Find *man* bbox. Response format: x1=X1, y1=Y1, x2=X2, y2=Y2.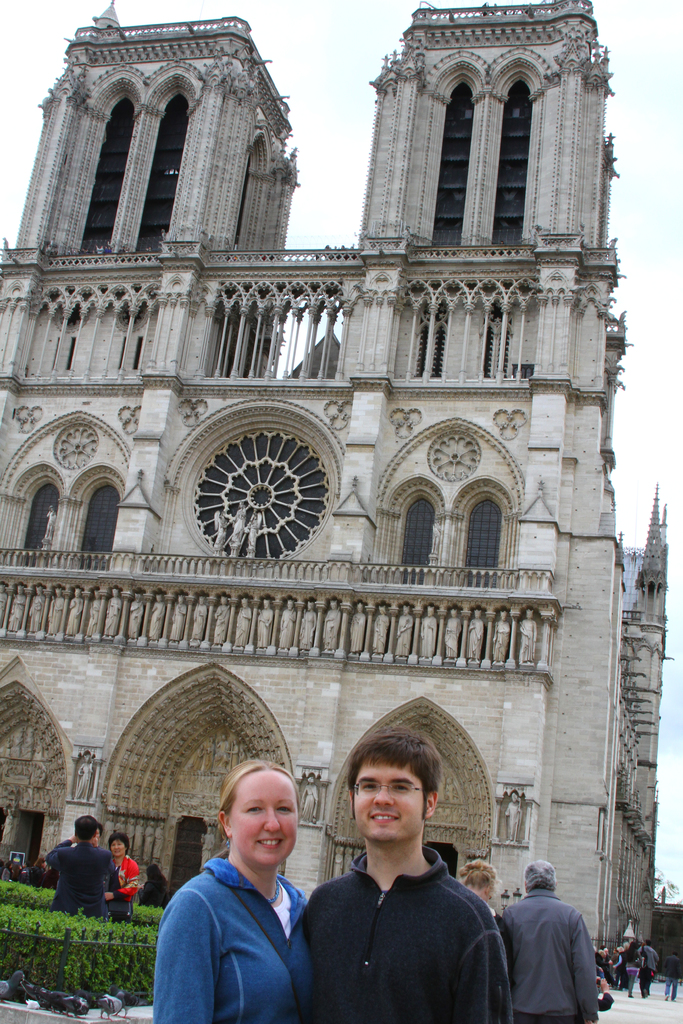
x1=249, y1=738, x2=520, y2=1023.
